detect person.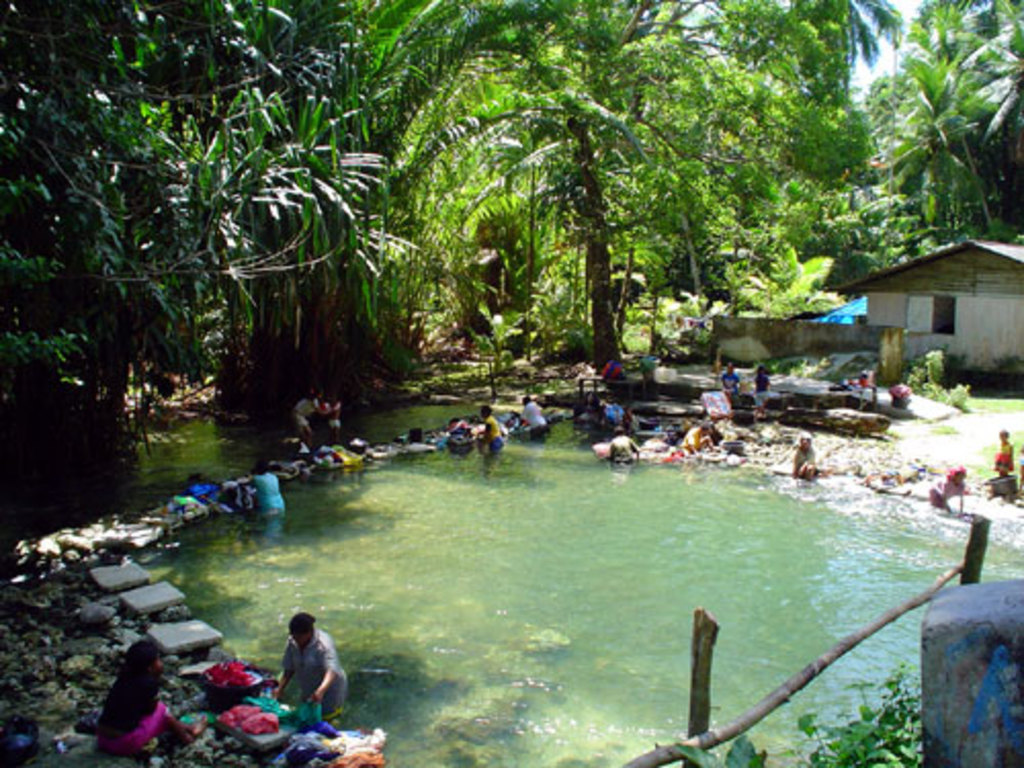
Detected at region(442, 408, 475, 455).
